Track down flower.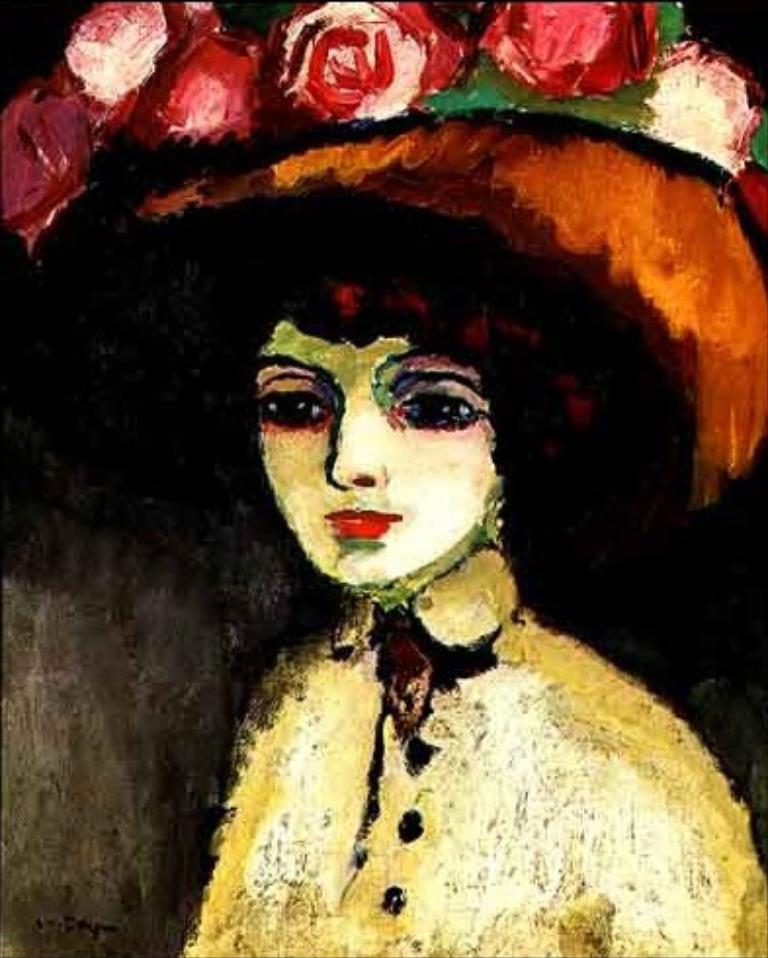
Tracked to bbox(258, 0, 473, 125).
